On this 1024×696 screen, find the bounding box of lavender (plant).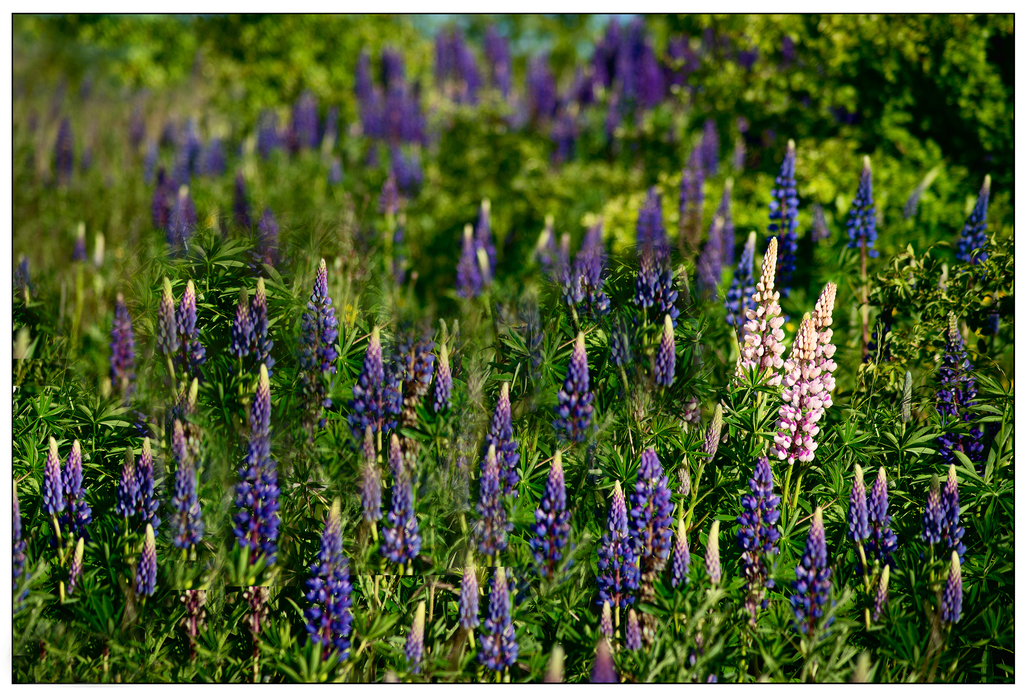
Bounding box: [x1=153, y1=274, x2=178, y2=376].
